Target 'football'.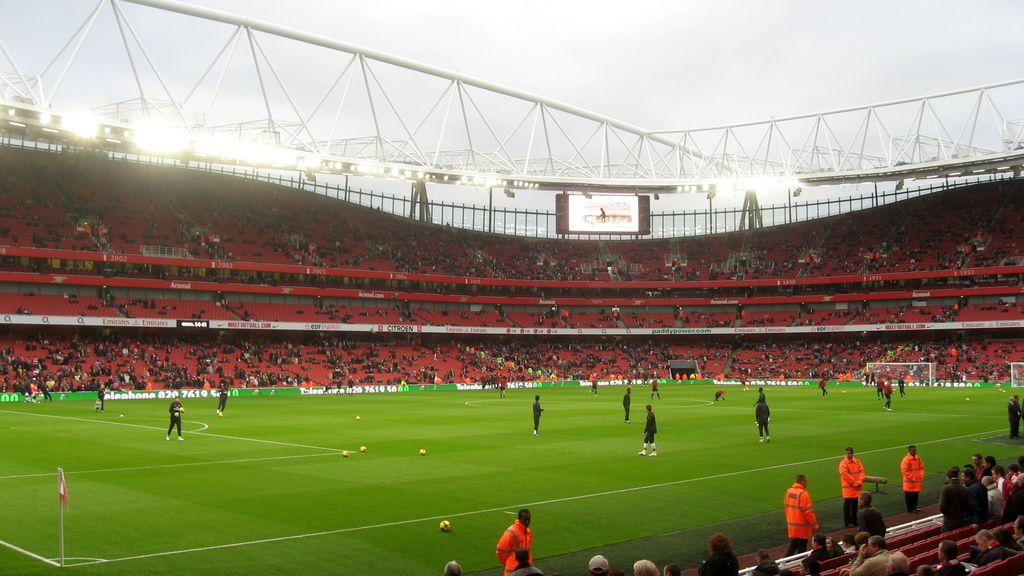
Target region: box=[353, 414, 362, 422].
